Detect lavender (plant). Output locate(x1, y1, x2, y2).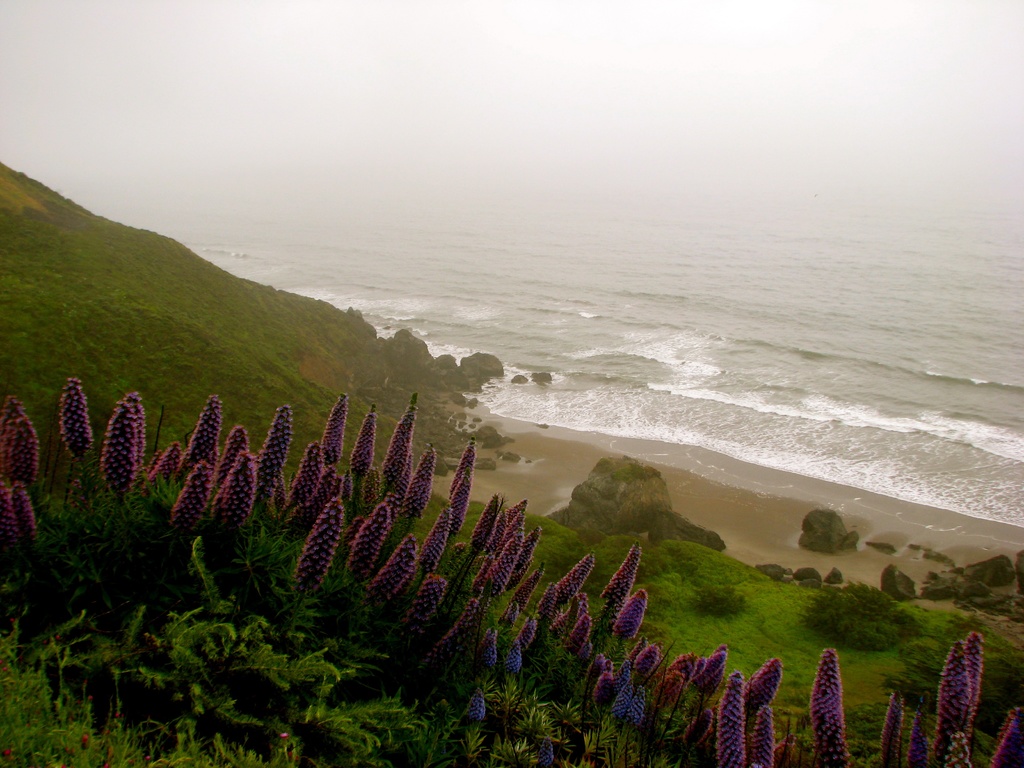
locate(211, 425, 253, 499).
